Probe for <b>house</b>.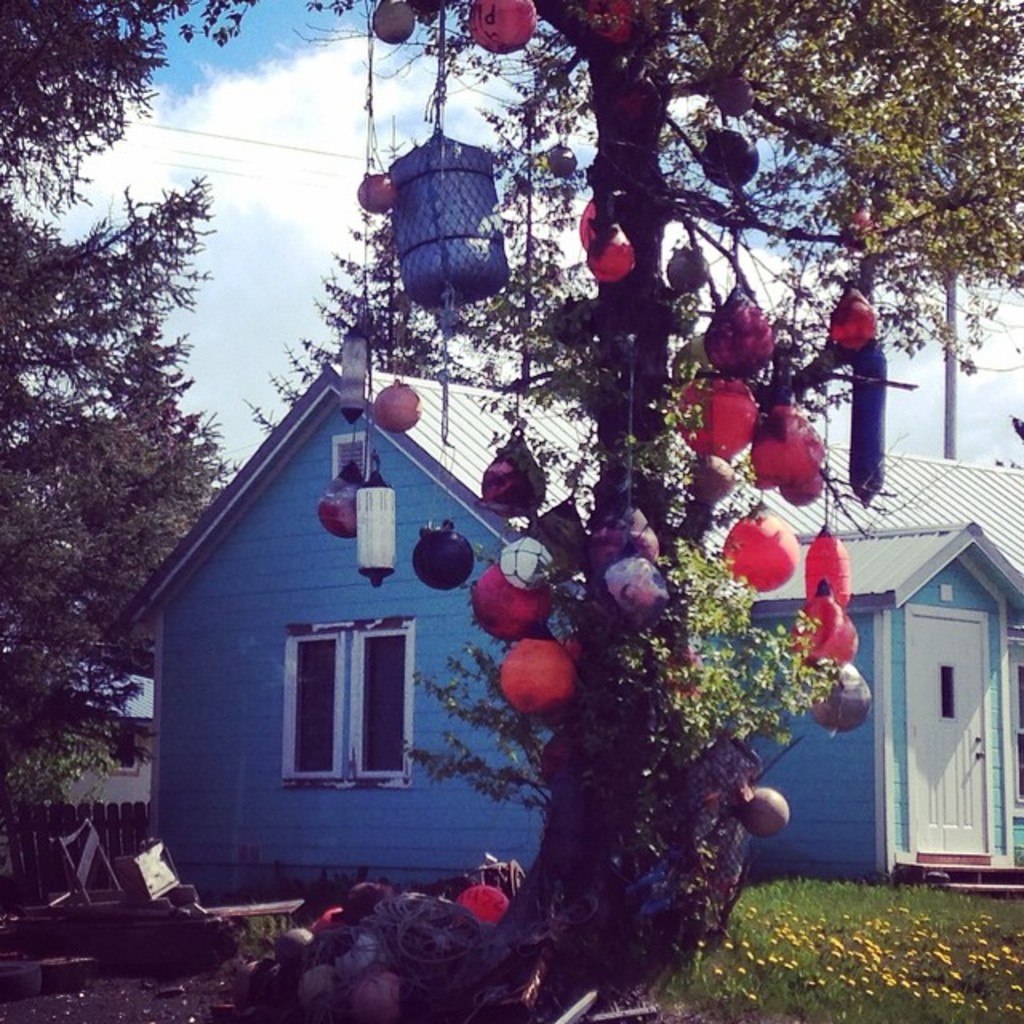
Probe result: 3 712 152 802.
